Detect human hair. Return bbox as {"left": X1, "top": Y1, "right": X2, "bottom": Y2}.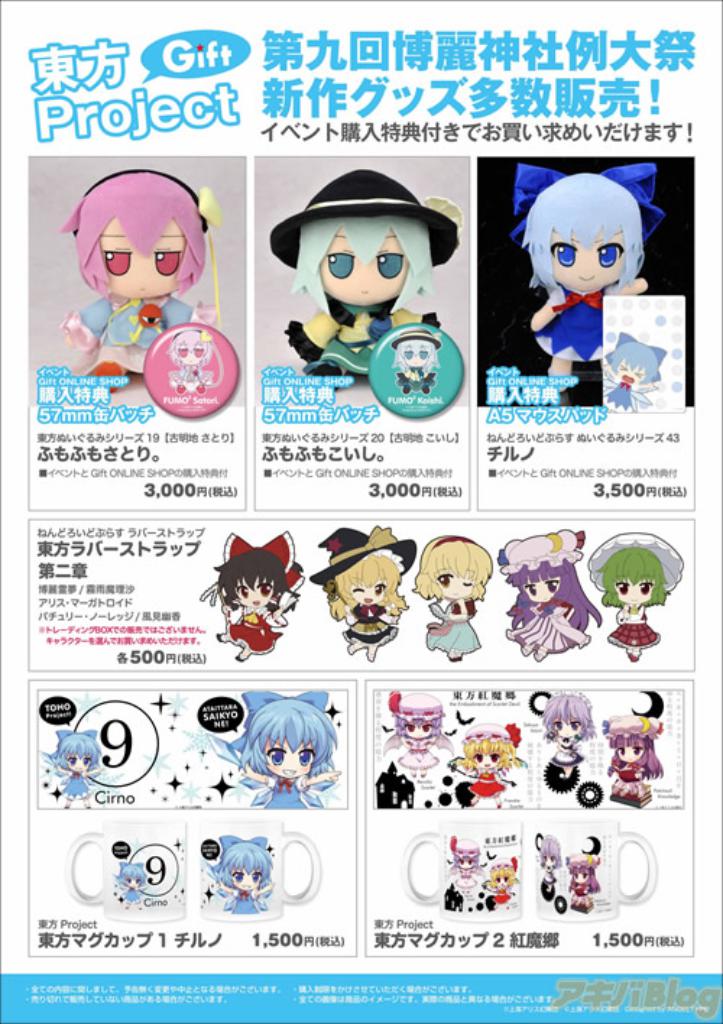
{"left": 412, "top": 534, "right": 493, "bottom": 599}.
